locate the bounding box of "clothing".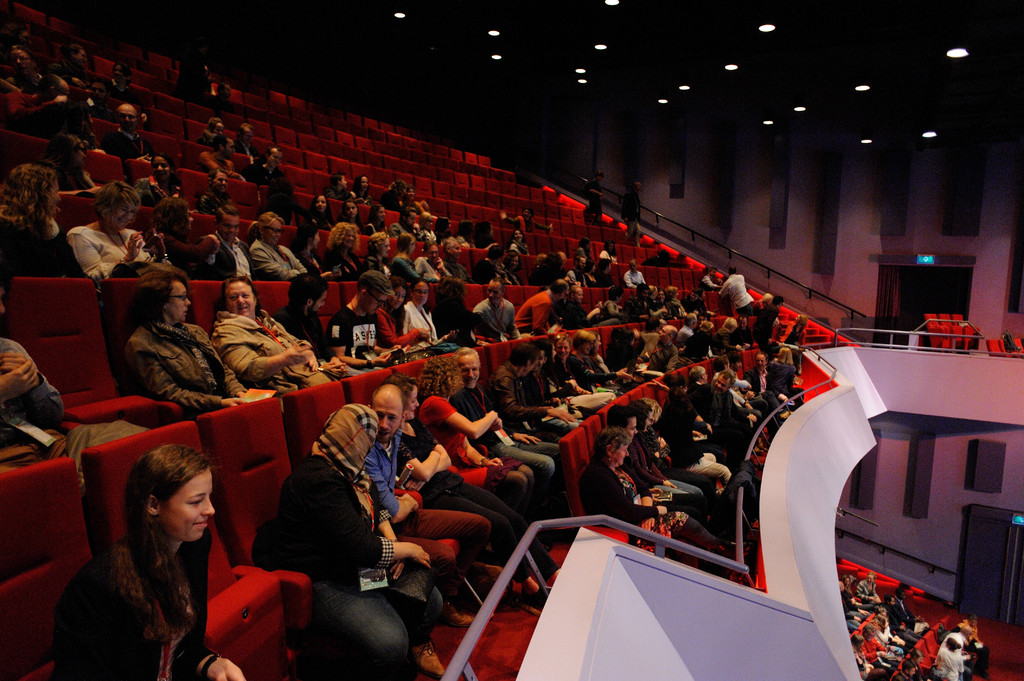
Bounding box: (582, 177, 604, 224).
